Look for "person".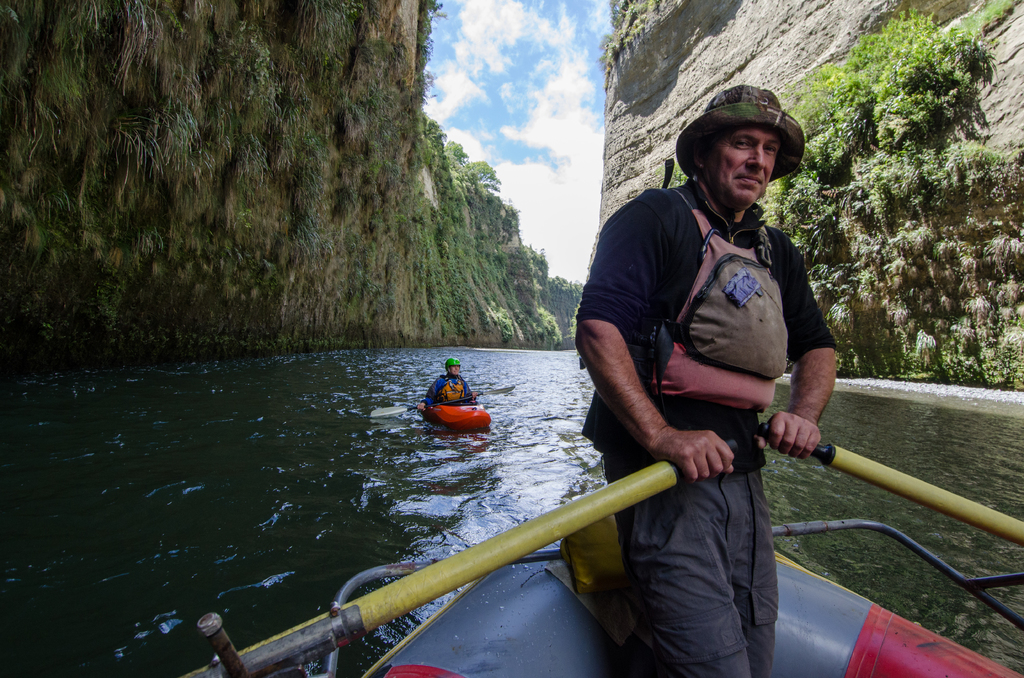
Found: bbox=[572, 80, 840, 677].
